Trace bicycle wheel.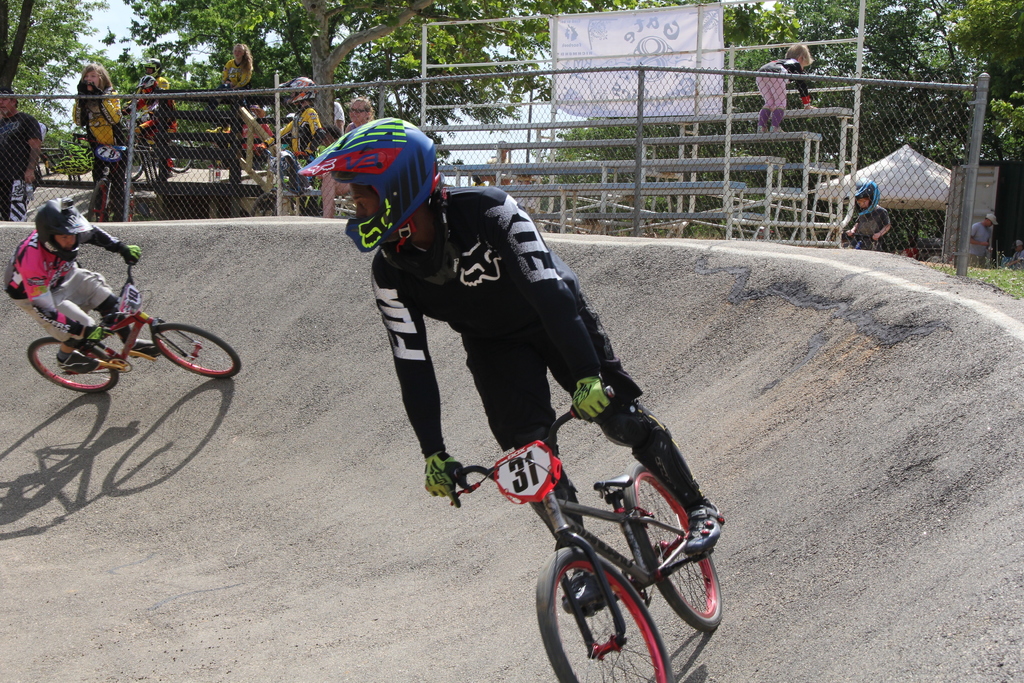
Traced to bbox=(152, 327, 241, 379).
